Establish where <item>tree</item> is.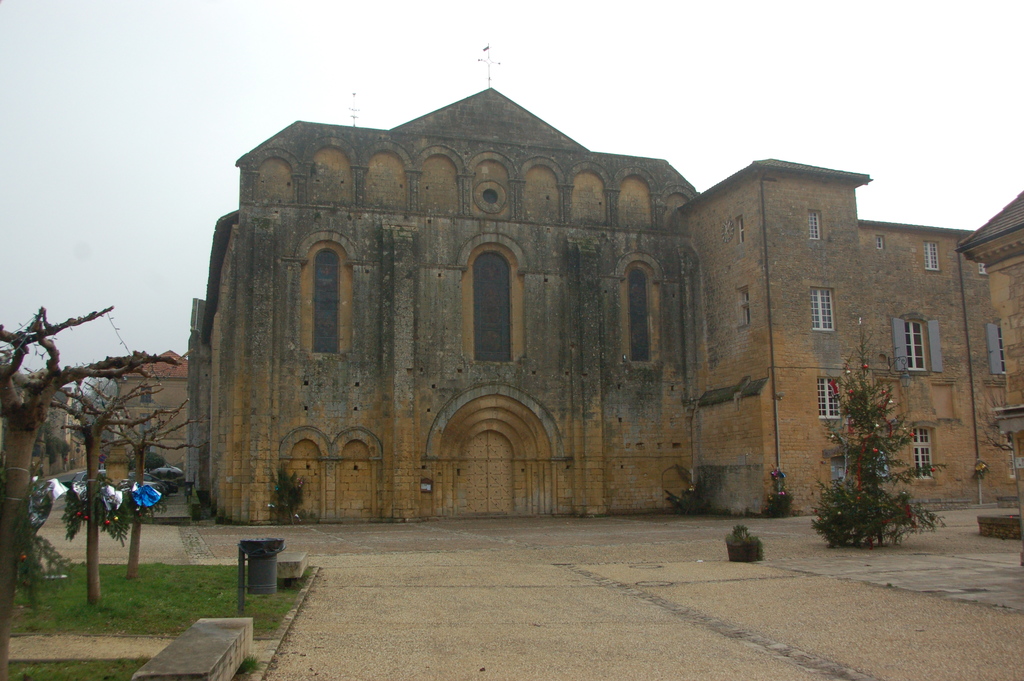
Established at <bbox>268, 461, 307, 525</bbox>.
